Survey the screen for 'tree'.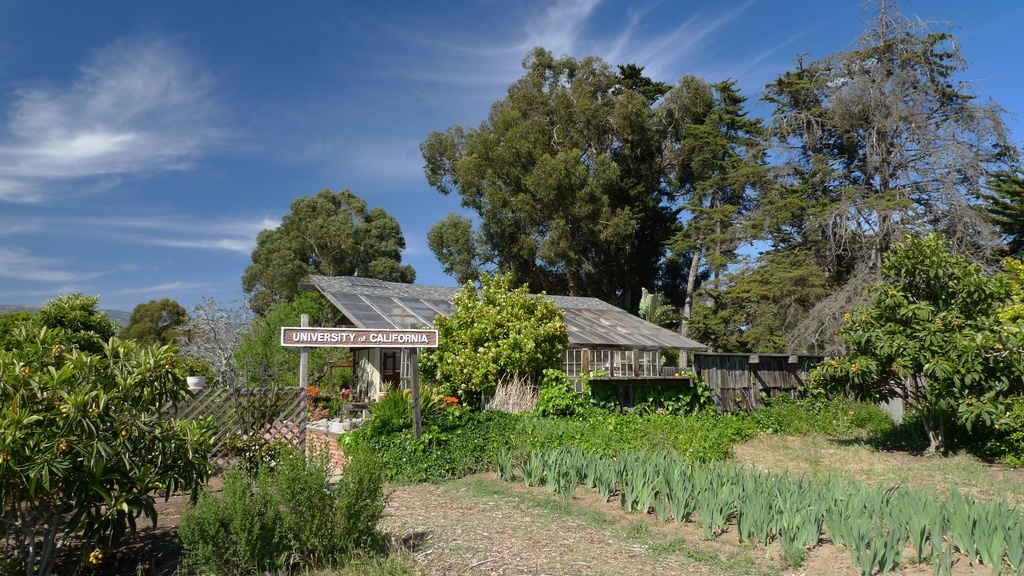
Survey found: box(0, 289, 224, 575).
